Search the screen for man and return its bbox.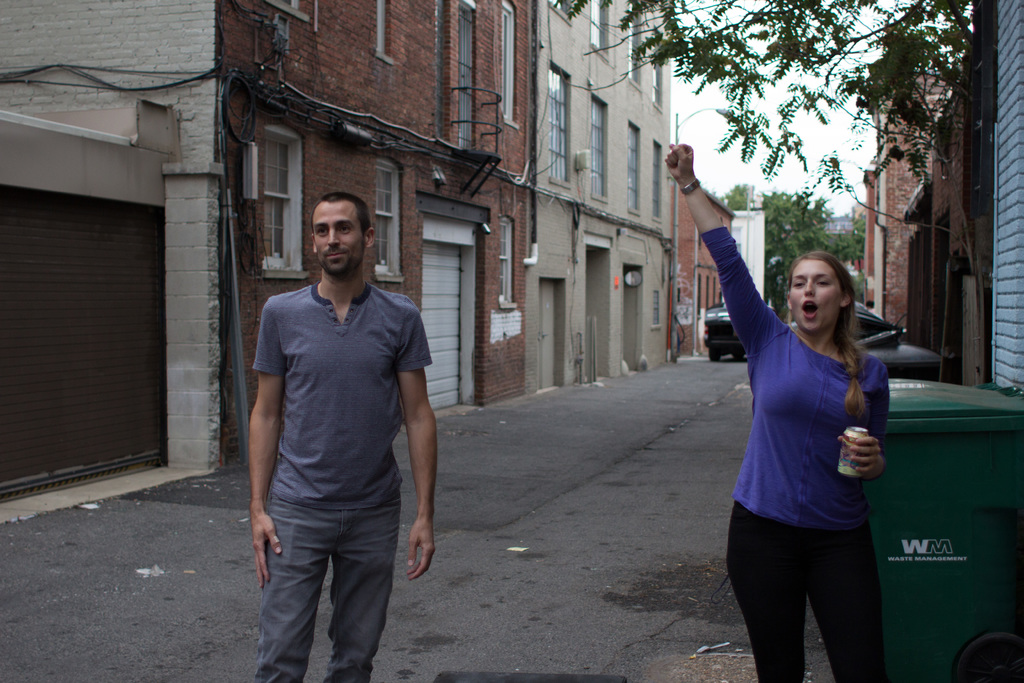
Found: [x1=237, y1=167, x2=440, y2=677].
